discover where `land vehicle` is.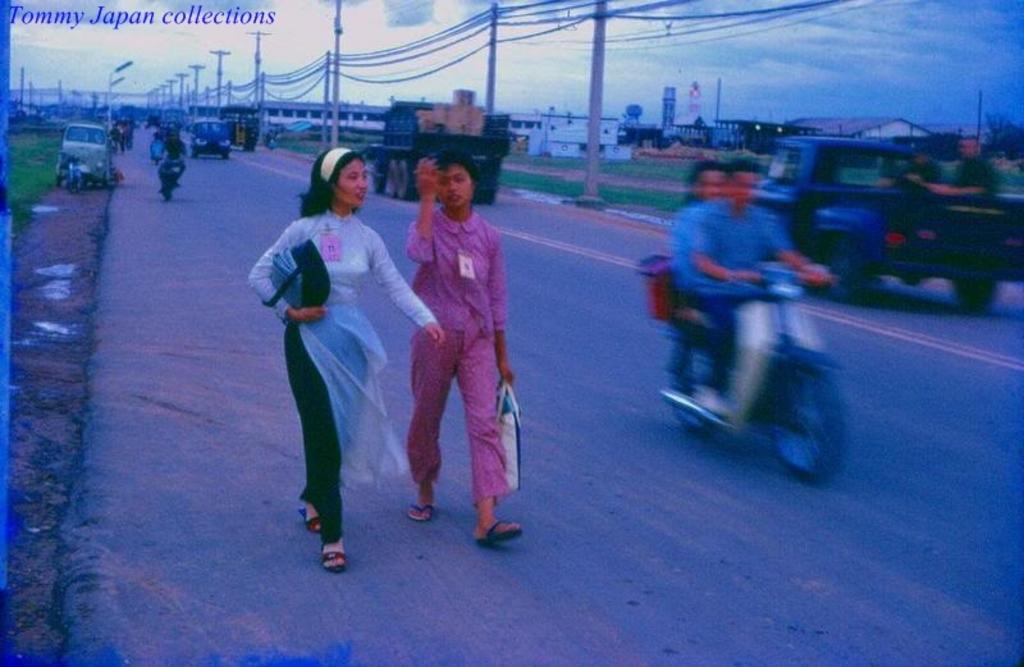
Discovered at {"x1": 192, "y1": 117, "x2": 233, "y2": 165}.
